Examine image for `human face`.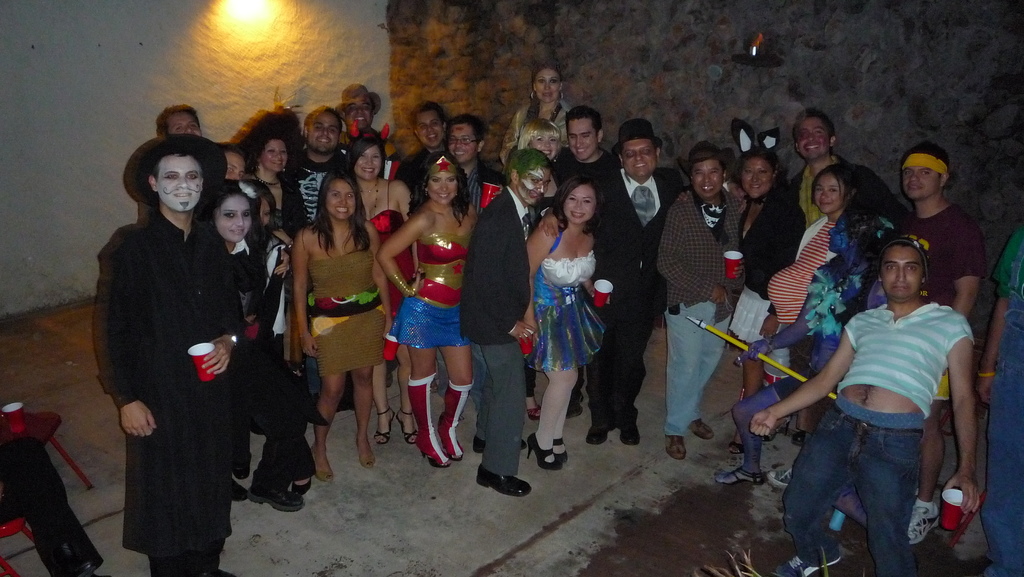
Examination result: bbox=(557, 187, 589, 225).
